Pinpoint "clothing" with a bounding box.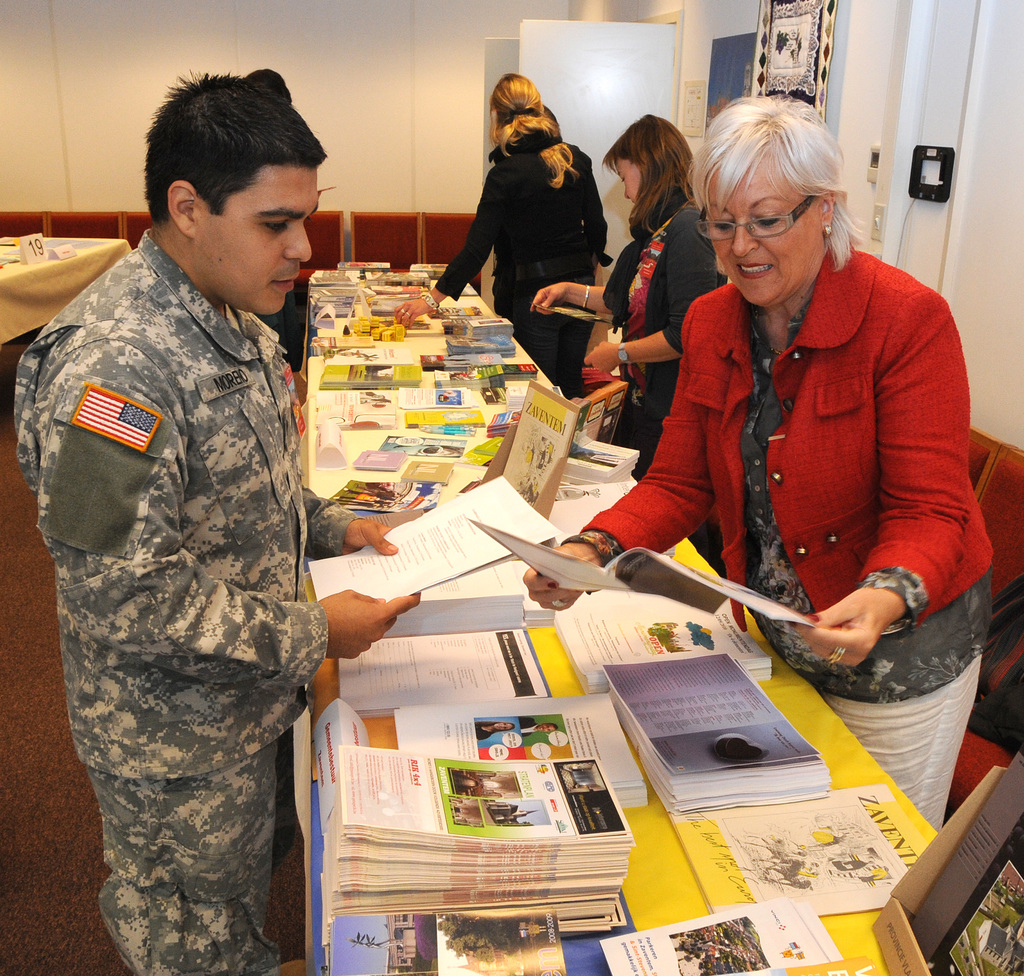
detection(578, 238, 1002, 840).
